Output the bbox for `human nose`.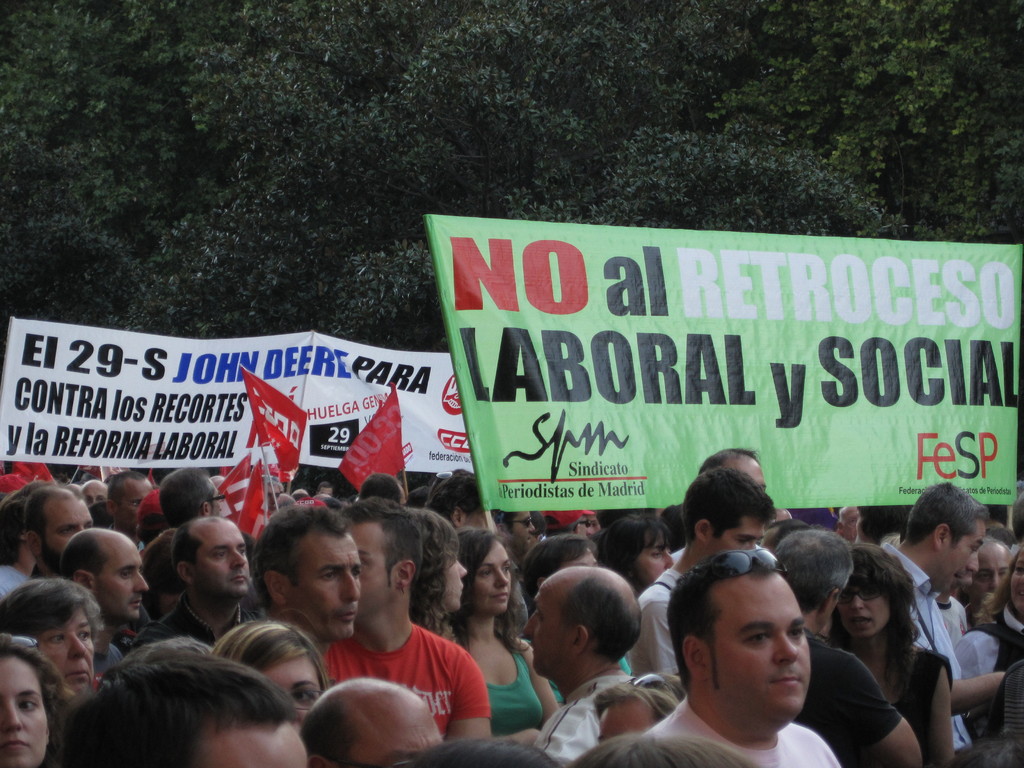
[968,550,978,570].
